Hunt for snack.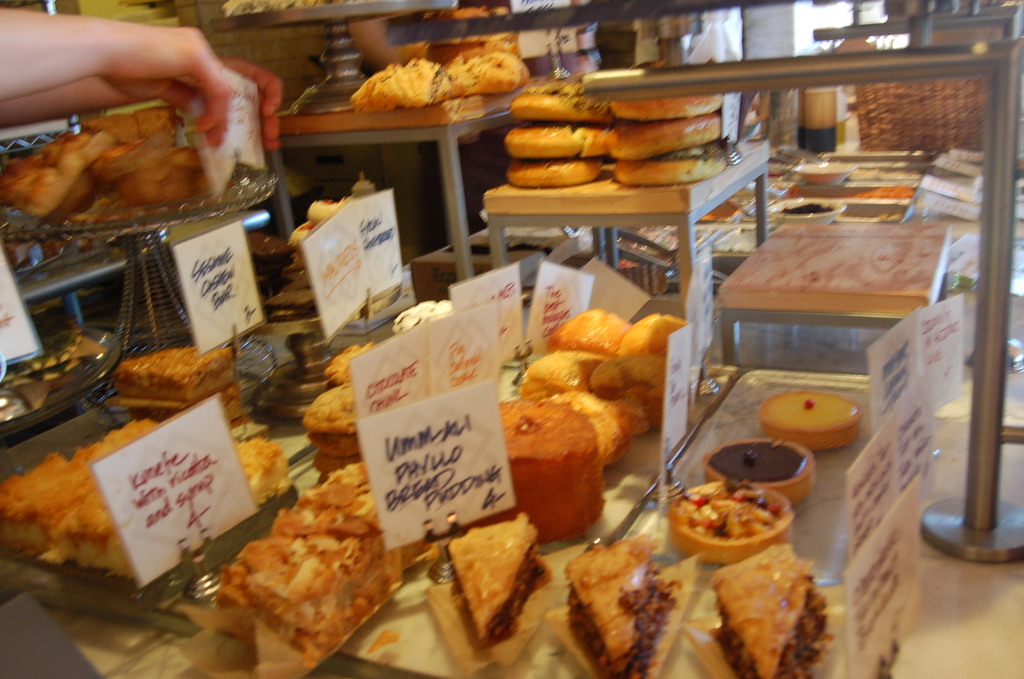
Hunted down at (705, 438, 817, 501).
